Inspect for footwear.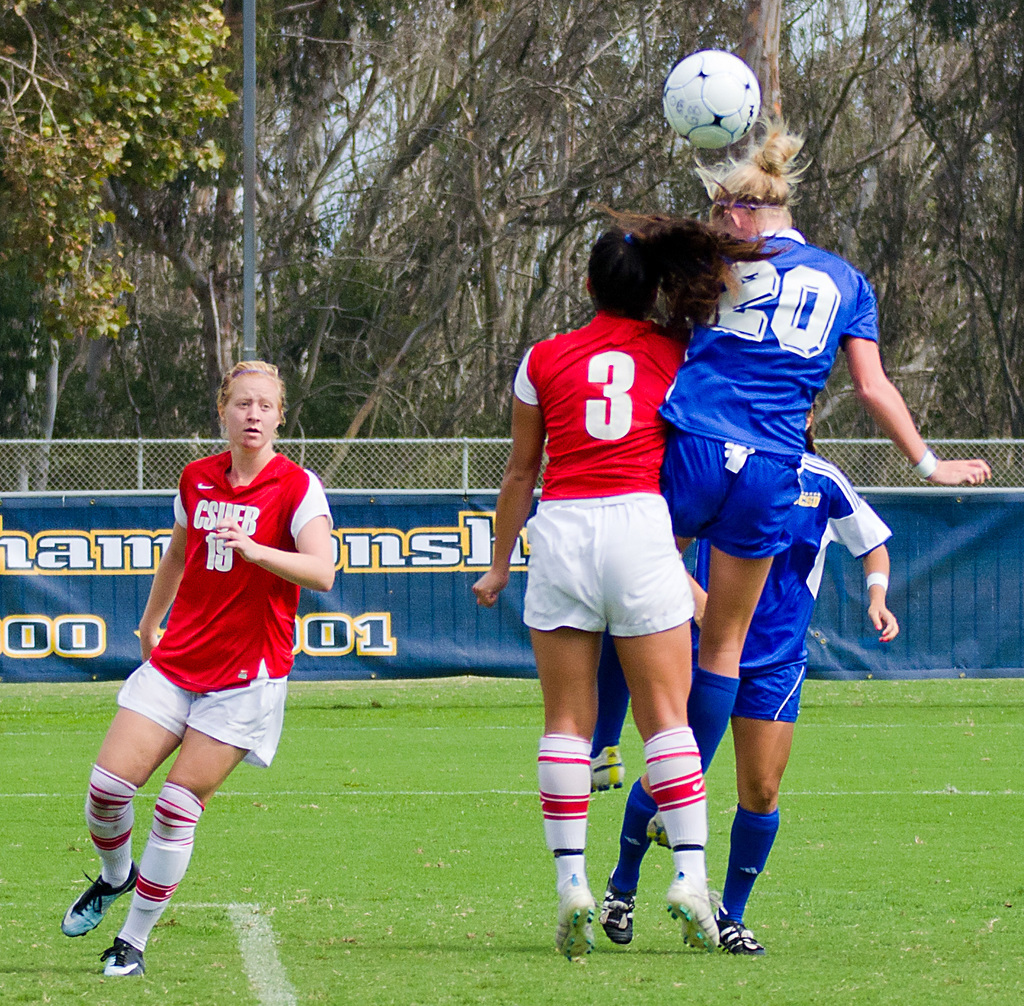
Inspection: bbox=[588, 739, 625, 792].
